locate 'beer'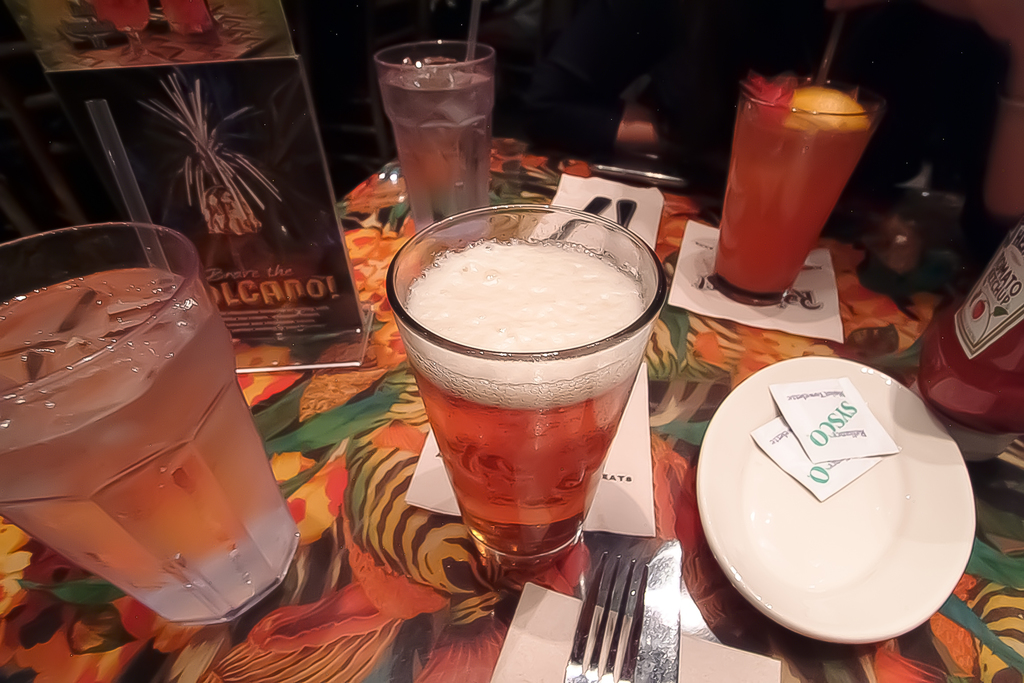
[714, 79, 872, 293]
